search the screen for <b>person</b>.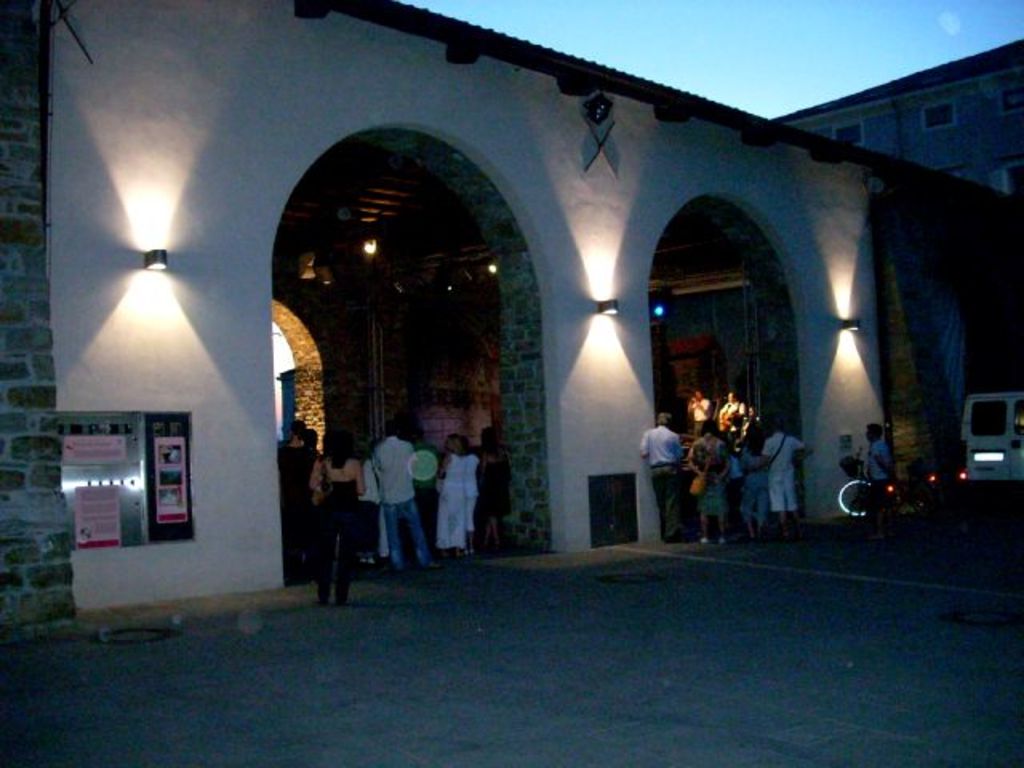
Found at (left=757, top=406, right=794, bottom=526).
